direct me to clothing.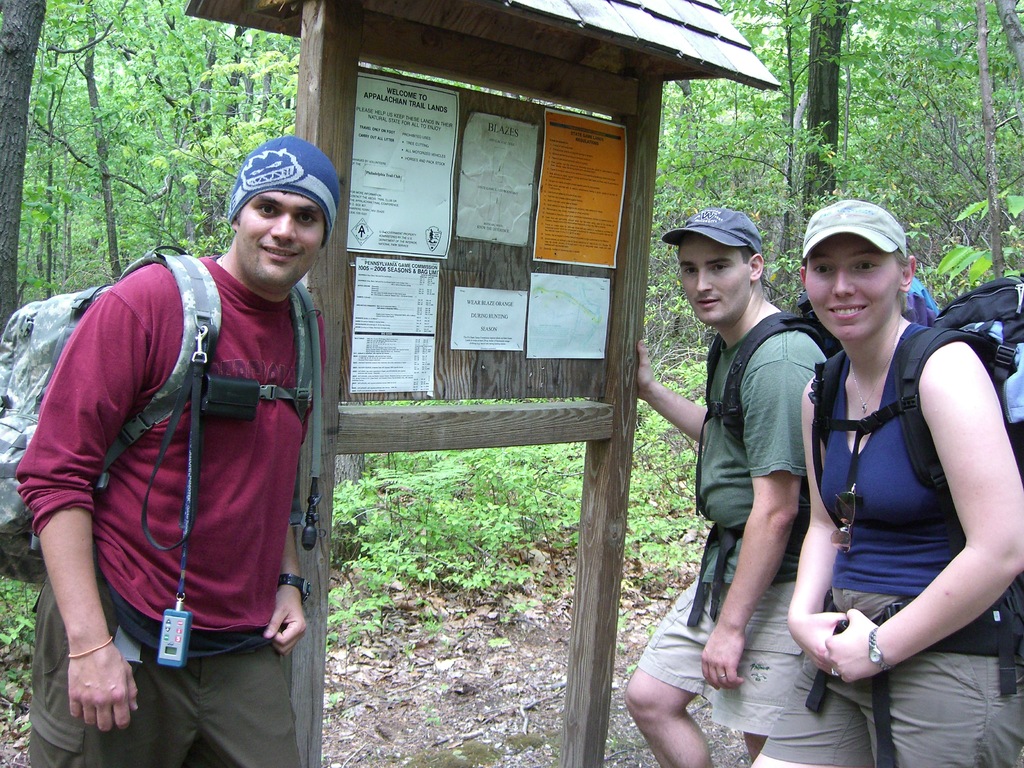
Direction: [754,317,1023,767].
